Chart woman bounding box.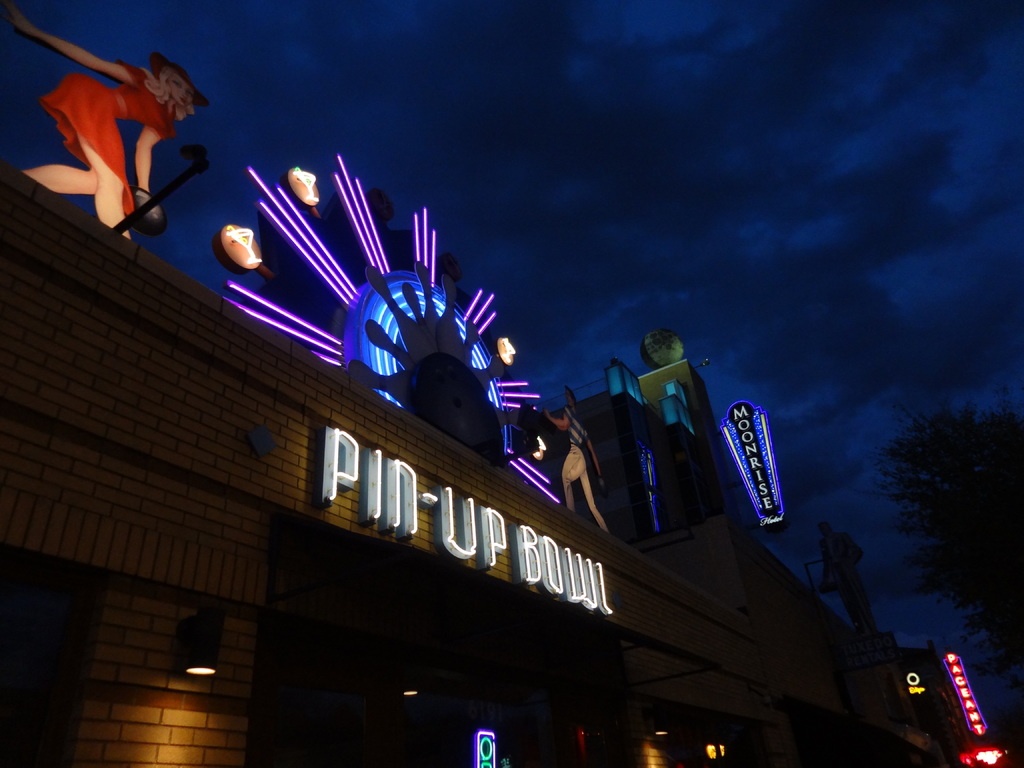
Charted: crop(33, 22, 194, 243).
